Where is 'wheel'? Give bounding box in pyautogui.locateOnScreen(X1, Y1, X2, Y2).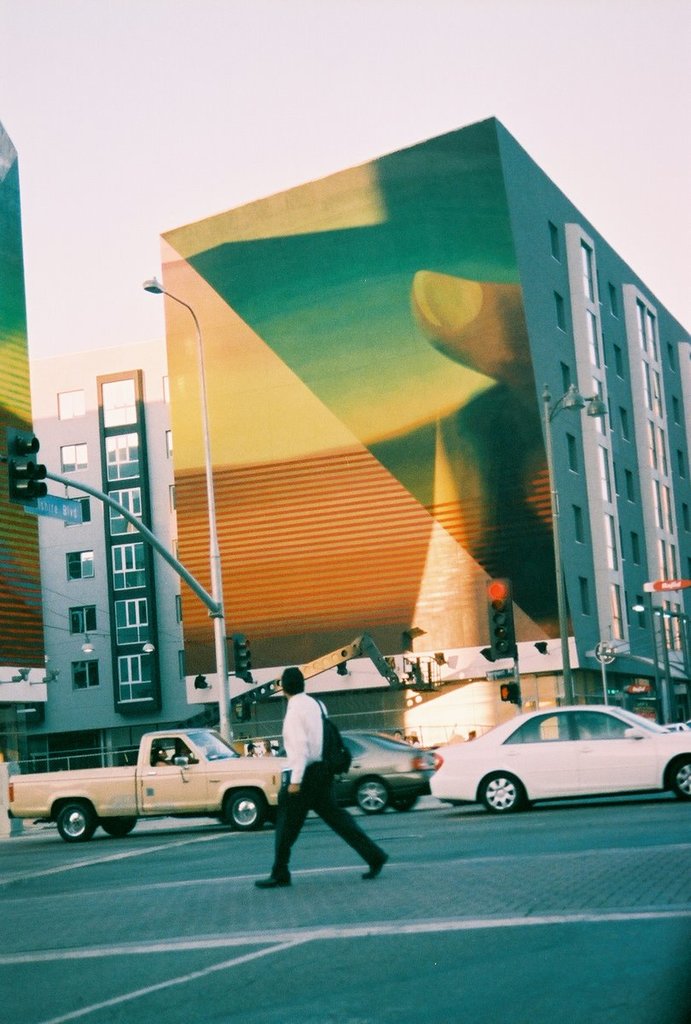
pyautogui.locateOnScreen(355, 780, 391, 812).
